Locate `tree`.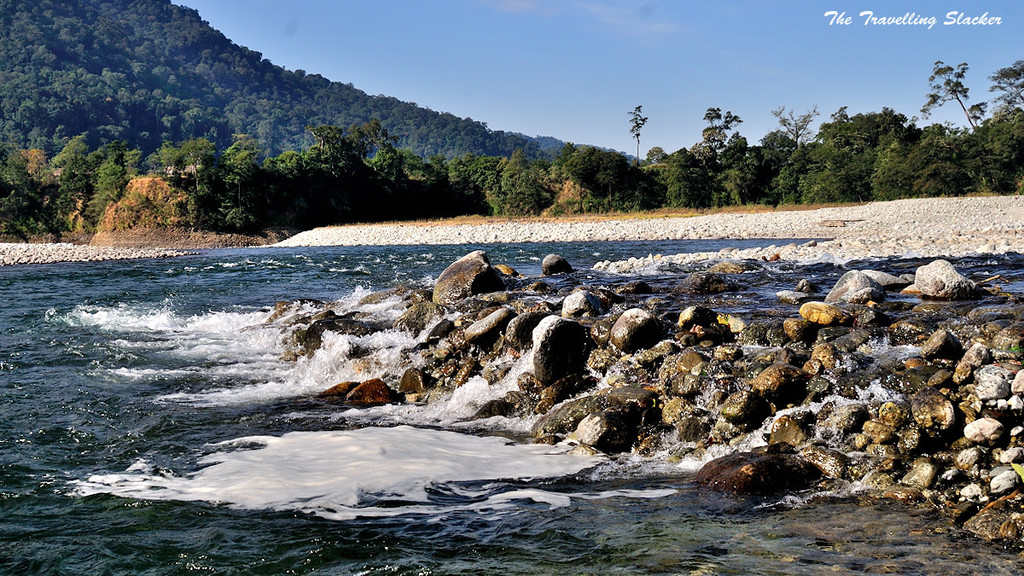
Bounding box: (x1=932, y1=45, x2=992, y2=131).
